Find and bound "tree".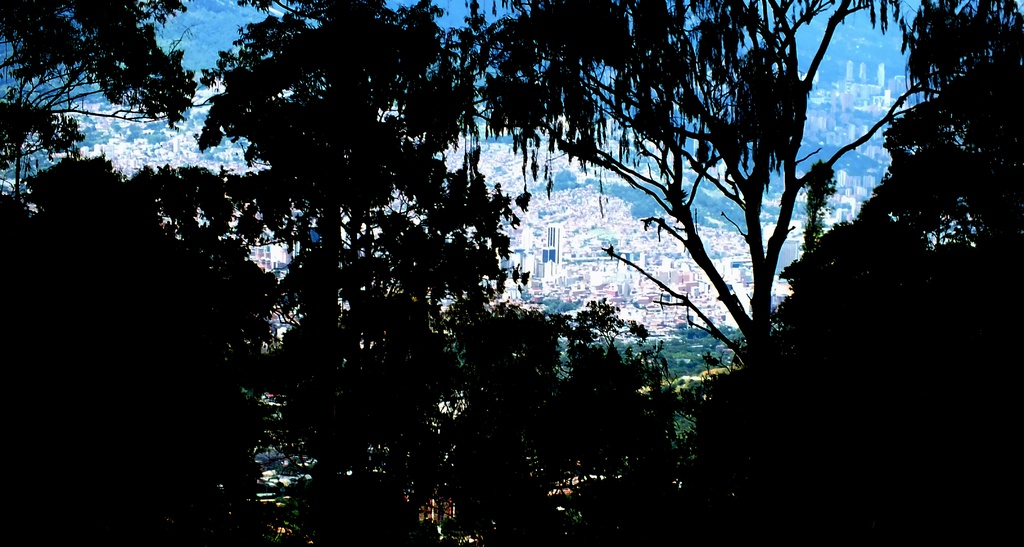
Bound: 204,0,687,546.
